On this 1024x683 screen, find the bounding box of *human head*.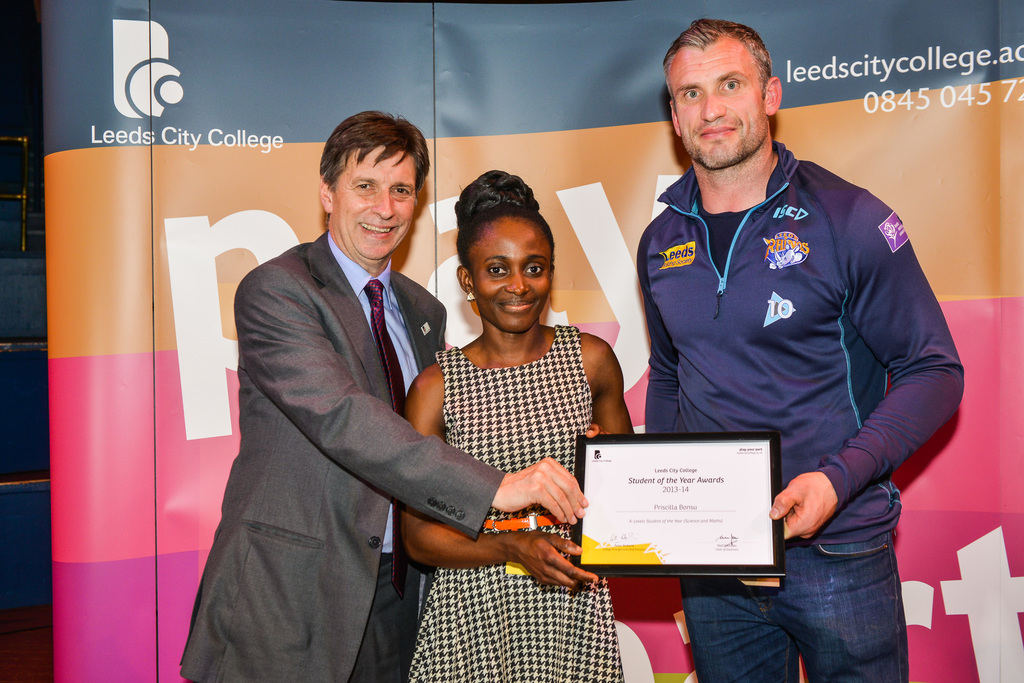
Bounding box: BBox(659, 22, 789, 181).
